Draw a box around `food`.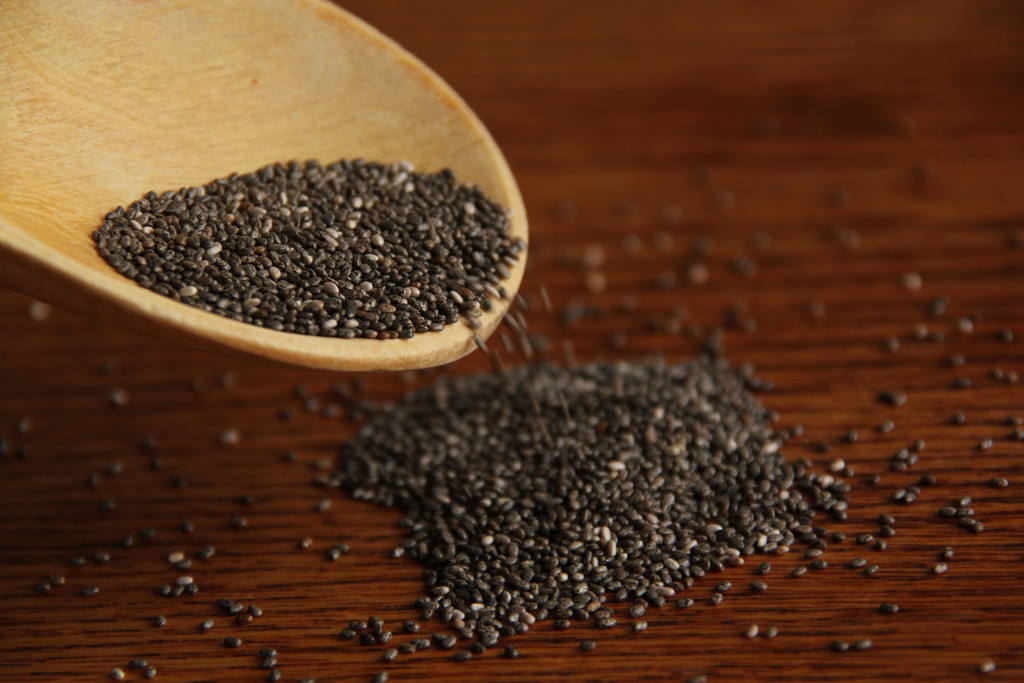
left=0, top=155, right=1023, bottom=682.
